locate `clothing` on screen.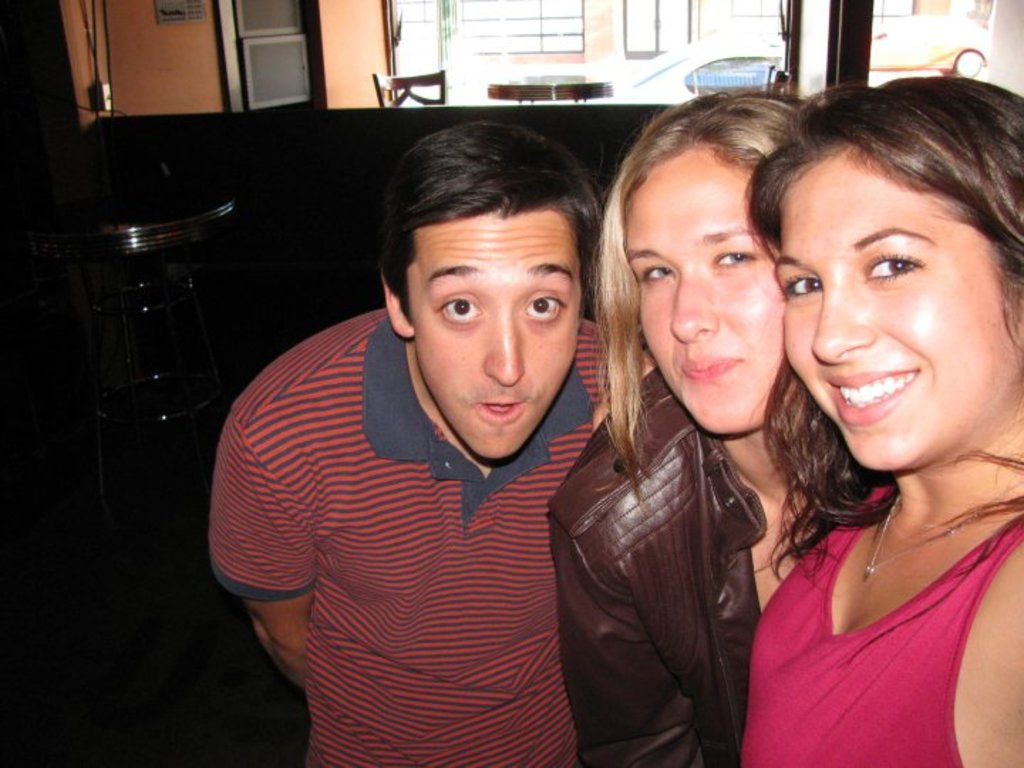
On screen at (x1=206, y1=293, x2=647, y2=767).
